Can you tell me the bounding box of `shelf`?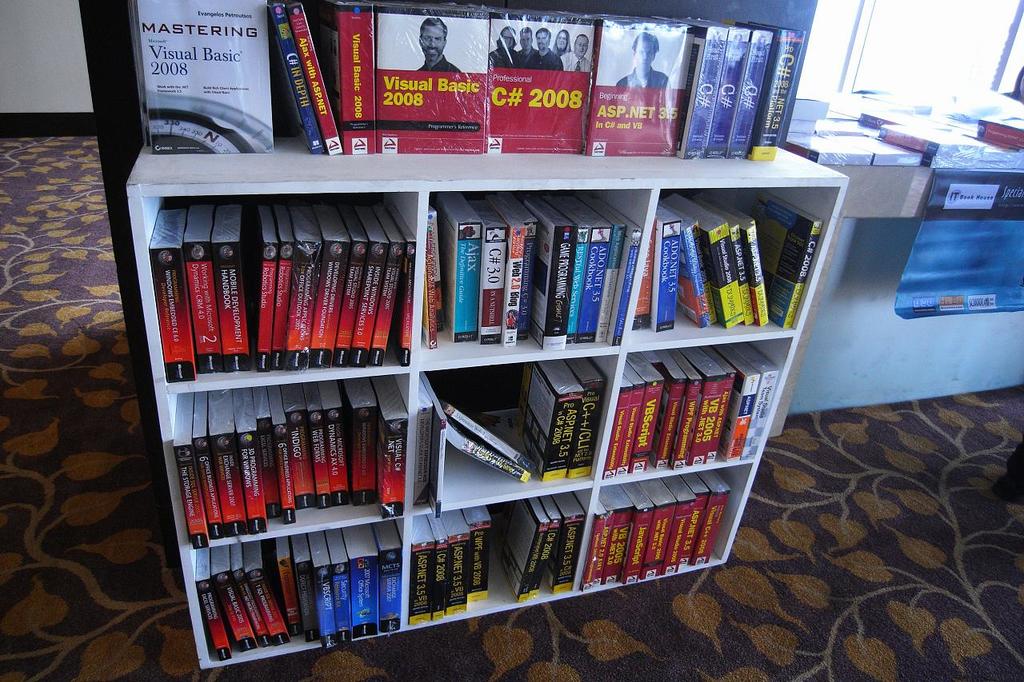
BBox(127, 135, 849, 664).
